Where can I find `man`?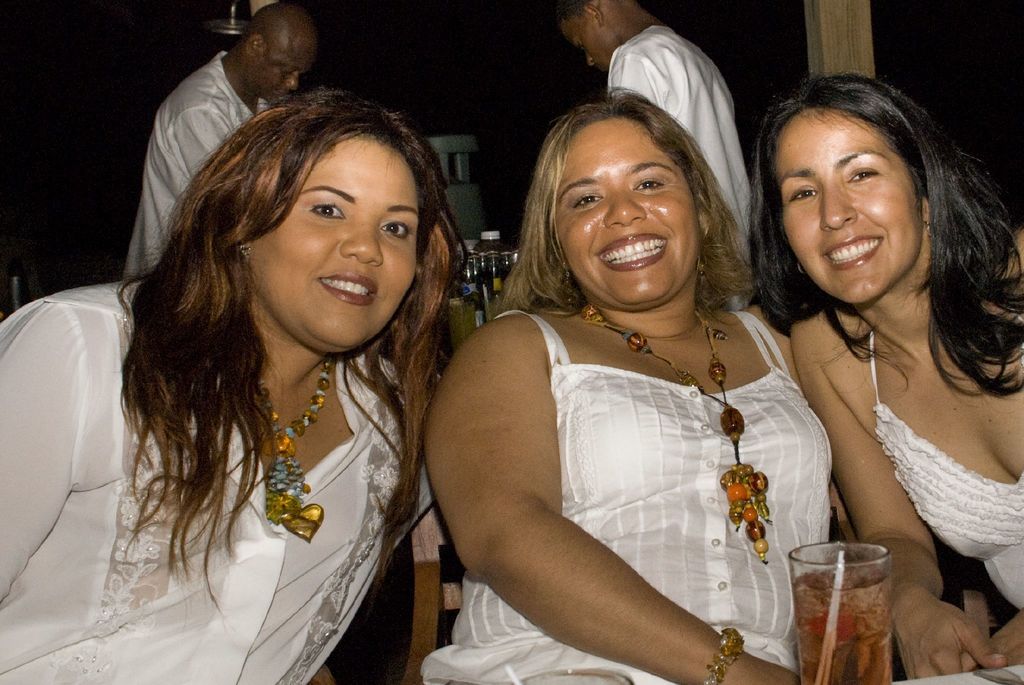
You can find it at box=[556, 0, 758, 294].
